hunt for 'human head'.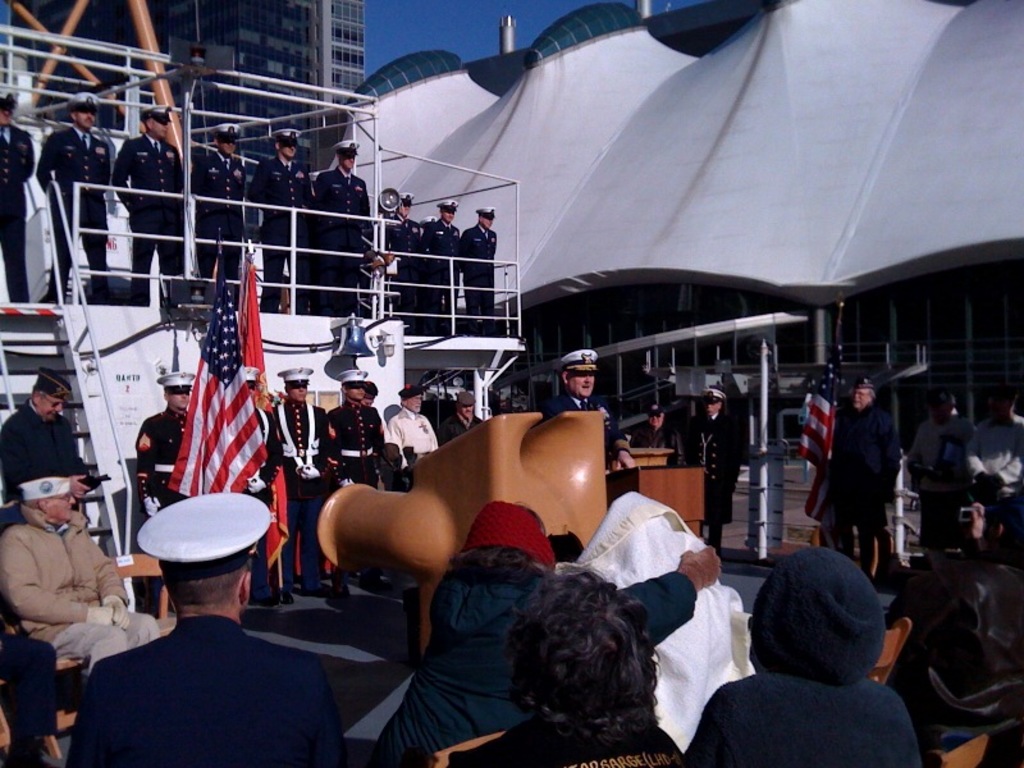
Hunted down at locate(65, 92, 100, 133).
